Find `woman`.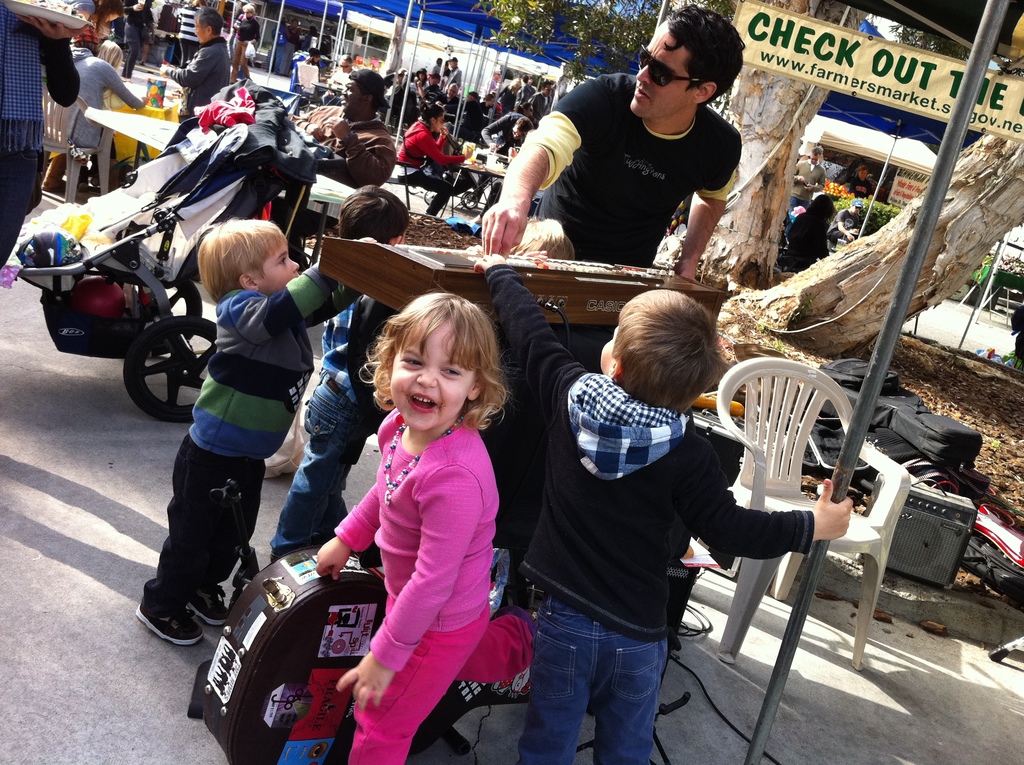
40,24,148,193.
